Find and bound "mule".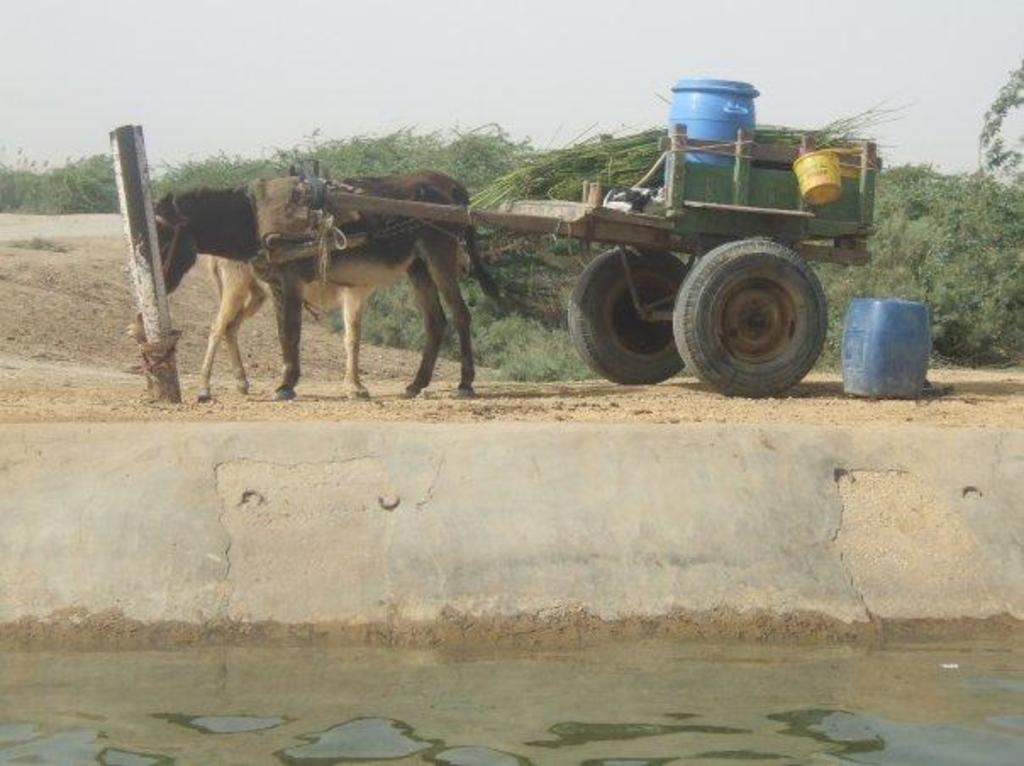
Bound: detection(205, 251, 468, 398).
